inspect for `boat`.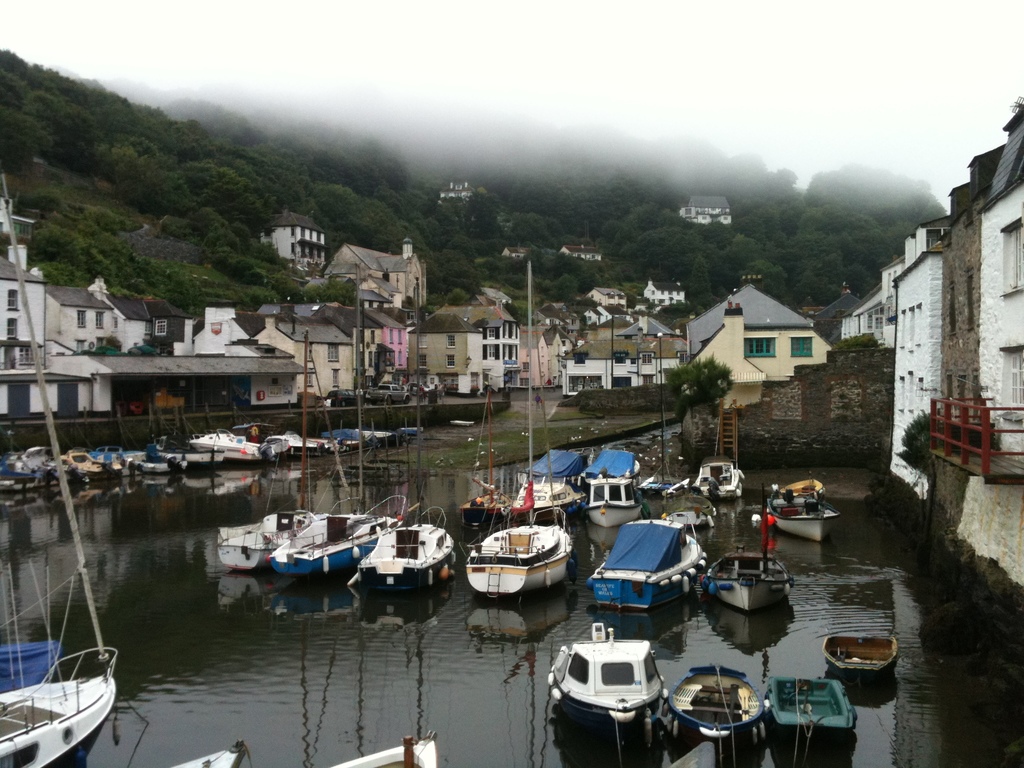
Inspection: 119 438 228 482.
